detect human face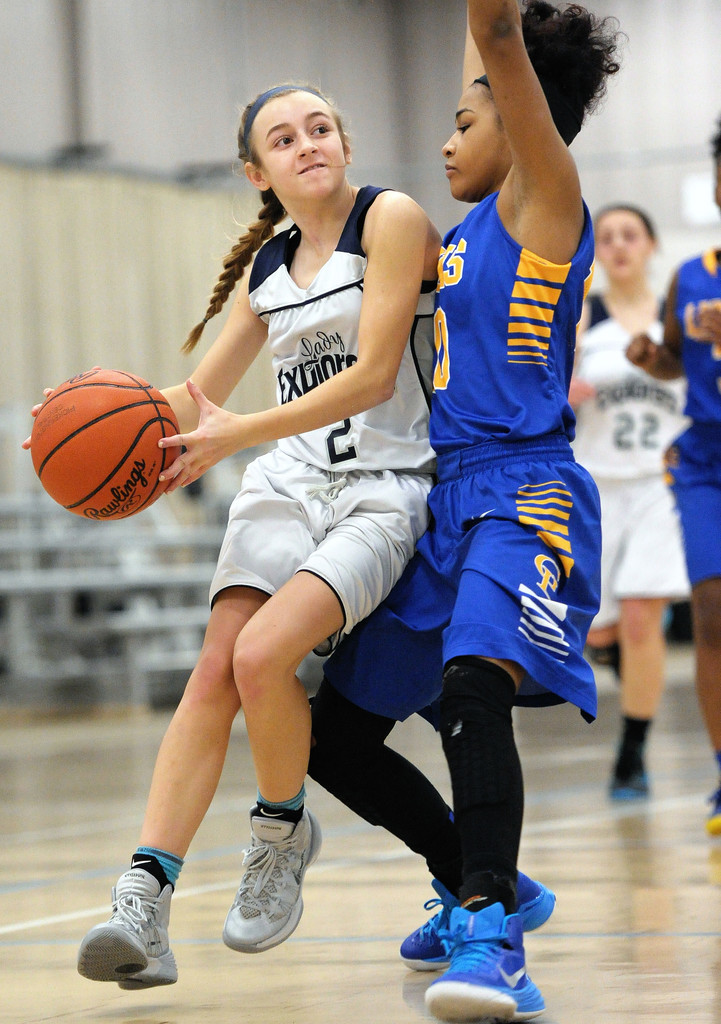
248/93/346/203
